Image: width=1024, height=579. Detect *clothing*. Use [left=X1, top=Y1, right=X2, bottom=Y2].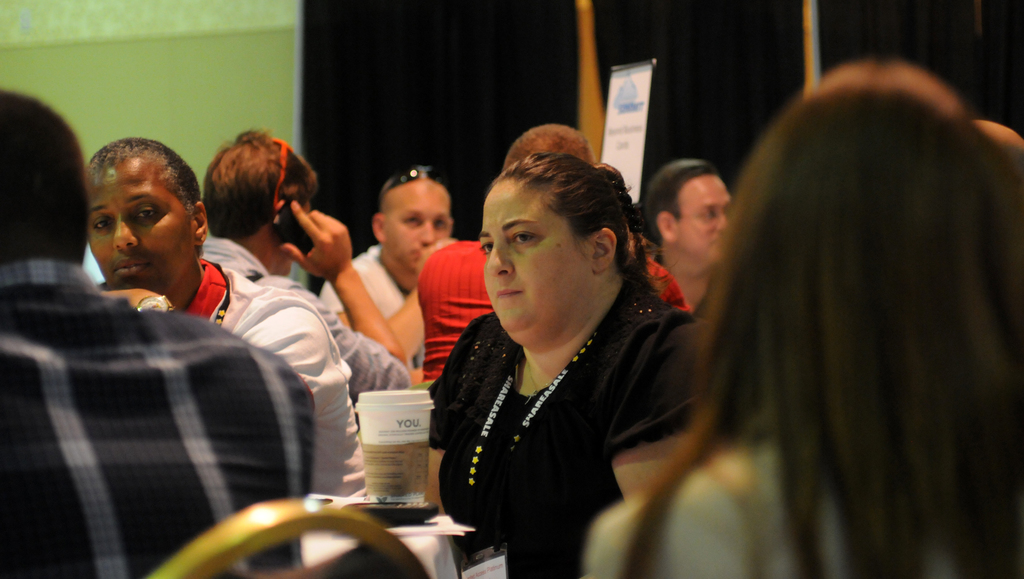
[left=142, top=253, right=362, bottom=510].
